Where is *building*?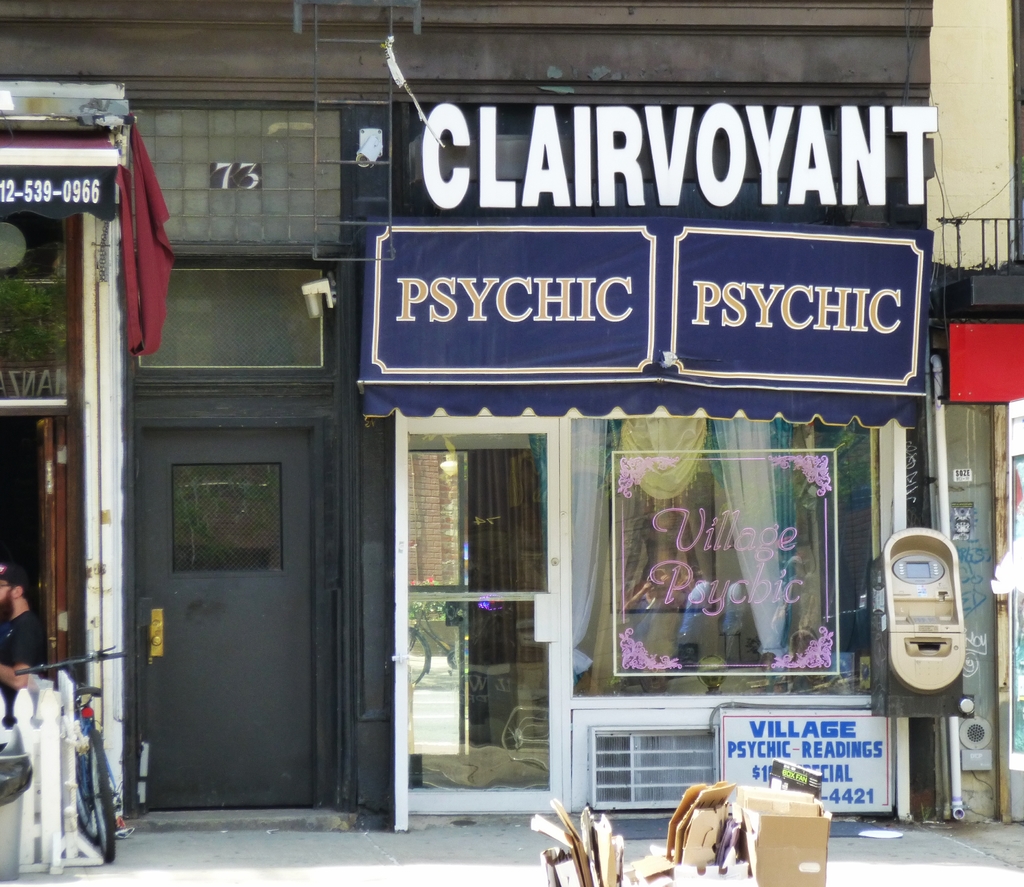
region(0, 0, 1023, 835).
